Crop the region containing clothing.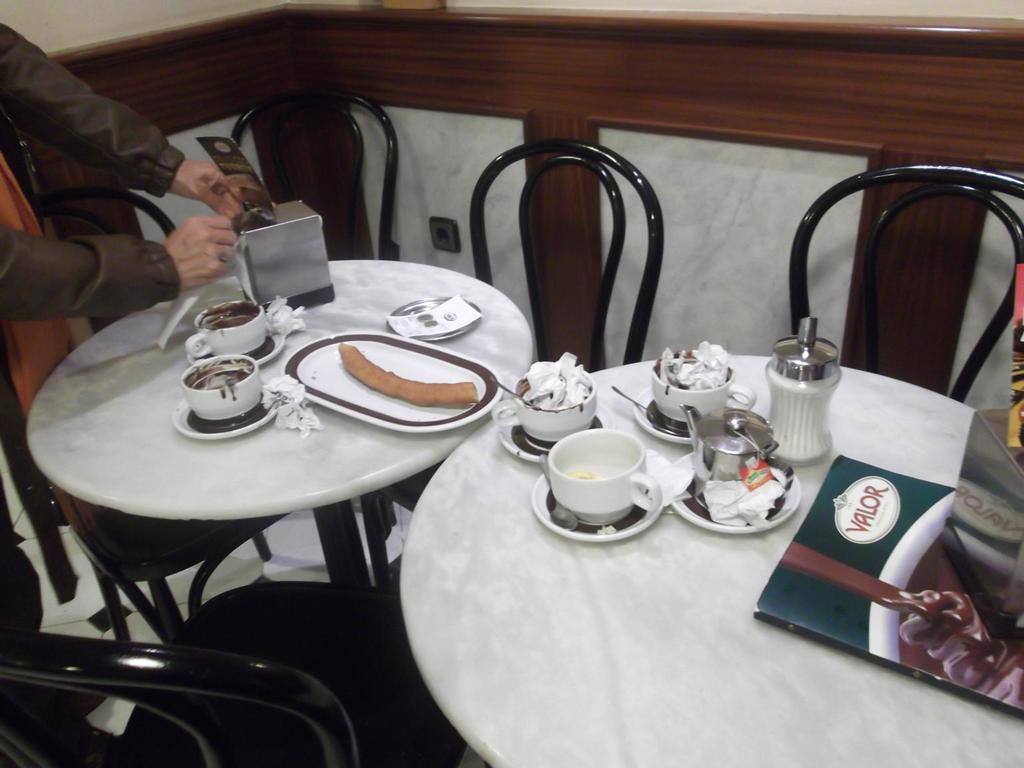
Crop region: (left=0, top=36, right=181, bottom=242).
